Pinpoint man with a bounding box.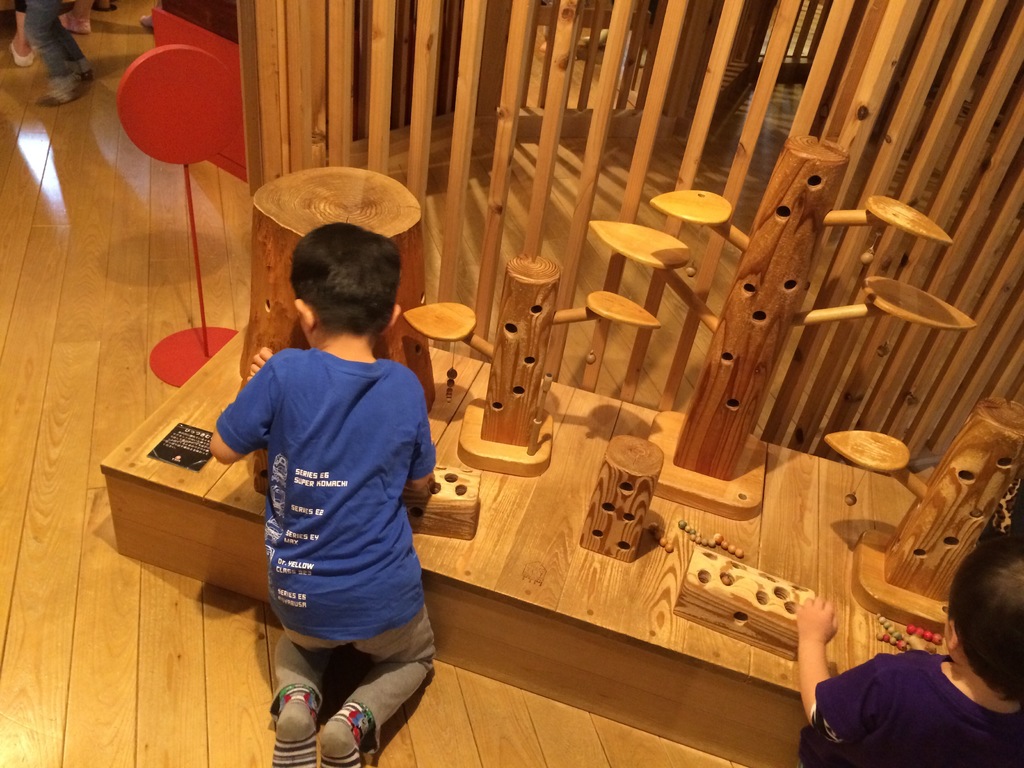
box=[793, 529, 1023, 767].
